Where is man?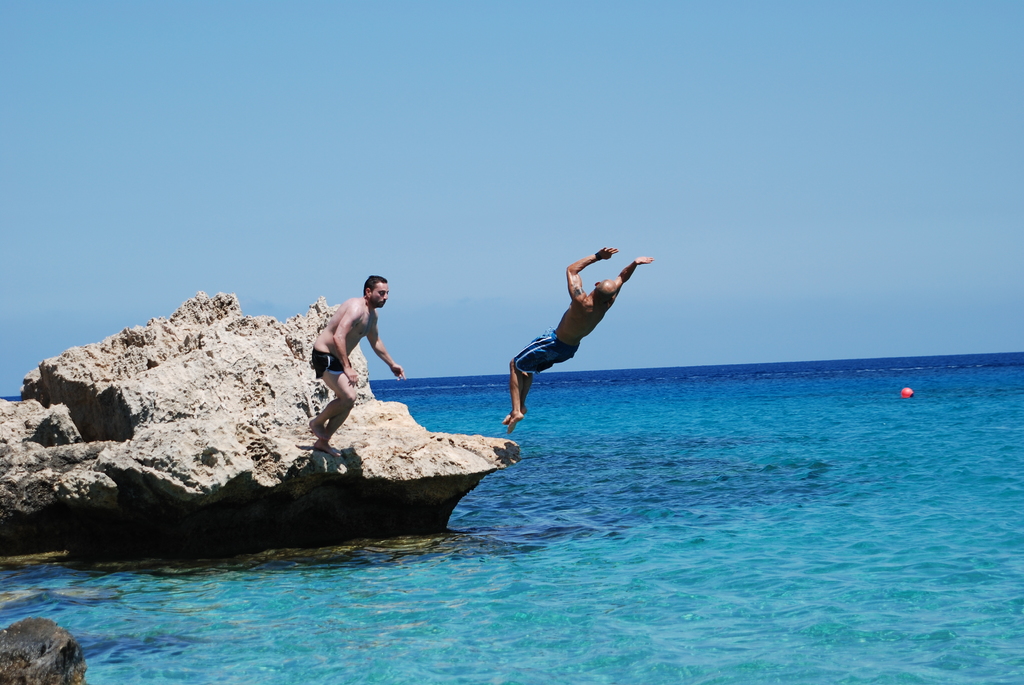
left=301, top=269, right=400, bottom=466.
